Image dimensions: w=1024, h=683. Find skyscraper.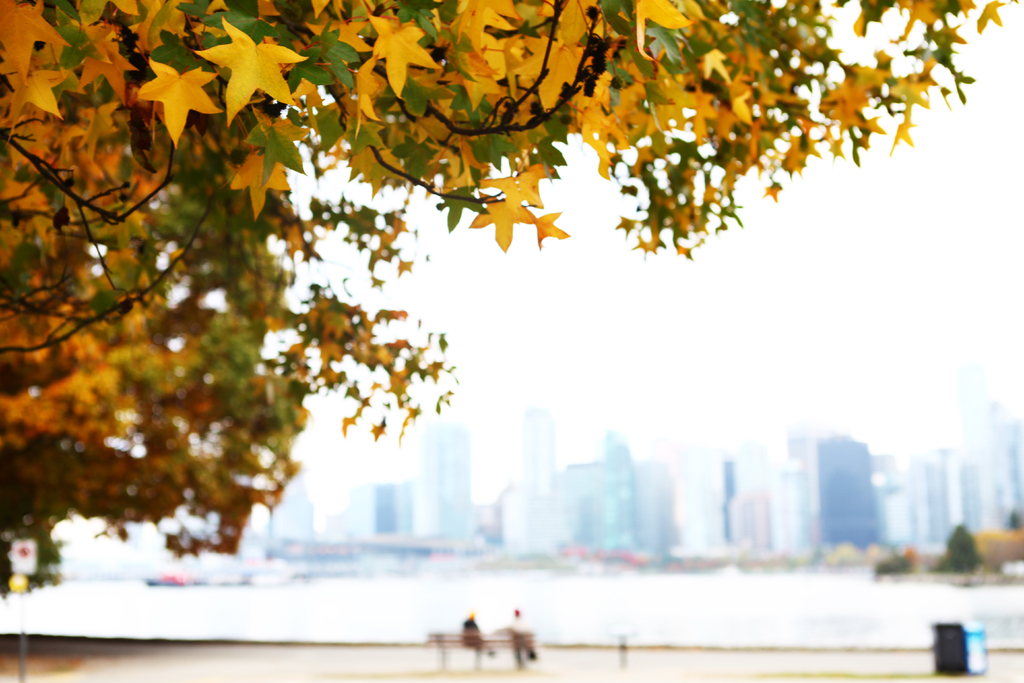
[260,468,303,541].
